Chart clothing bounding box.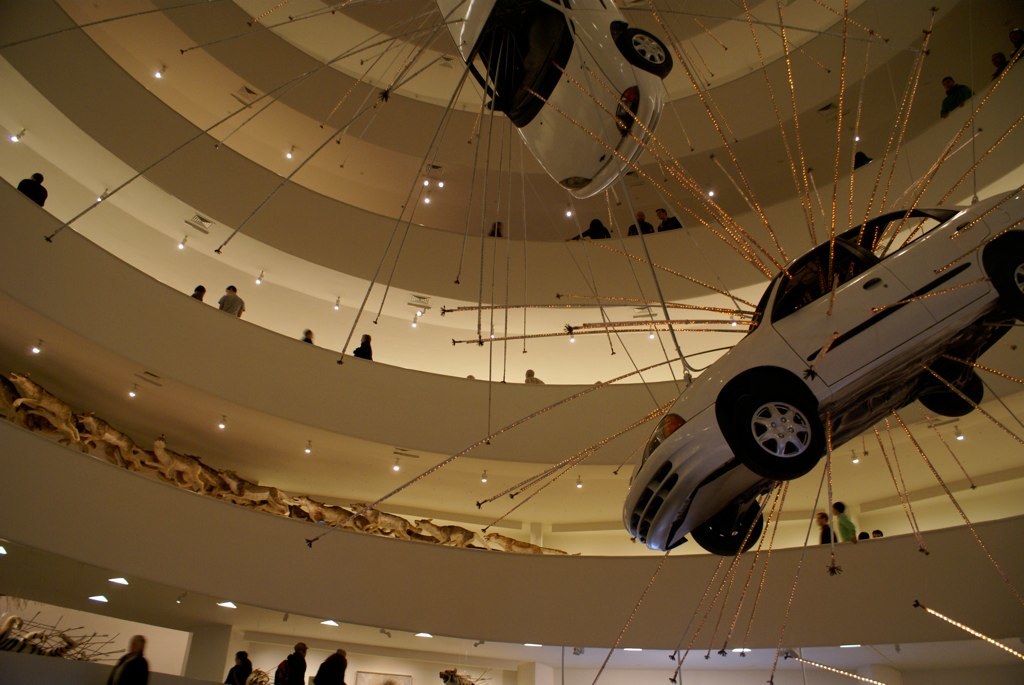
Charted: 656,214,679,228.
